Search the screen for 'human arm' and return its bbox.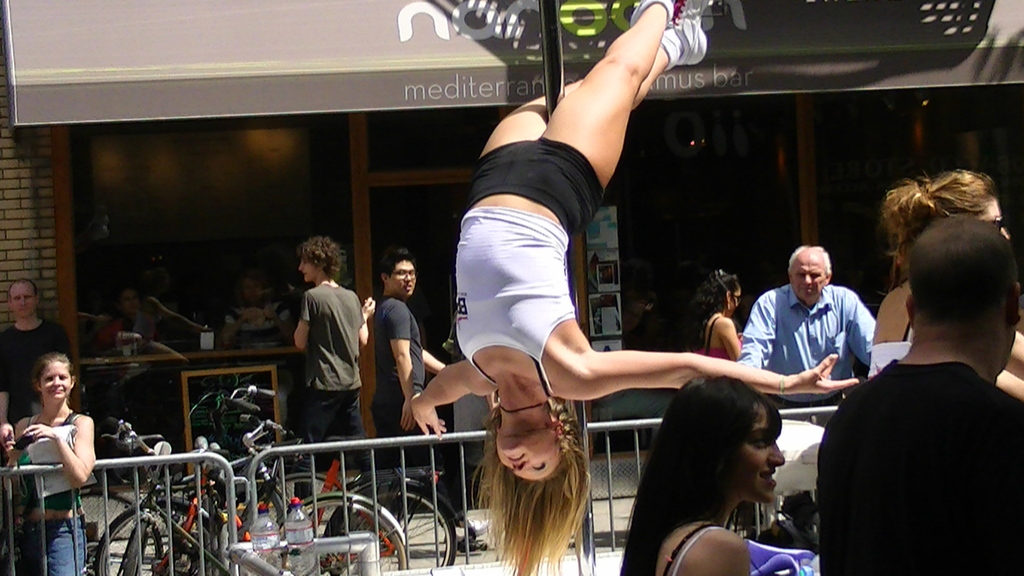
Found: rect(385, 303, 416, 431).
